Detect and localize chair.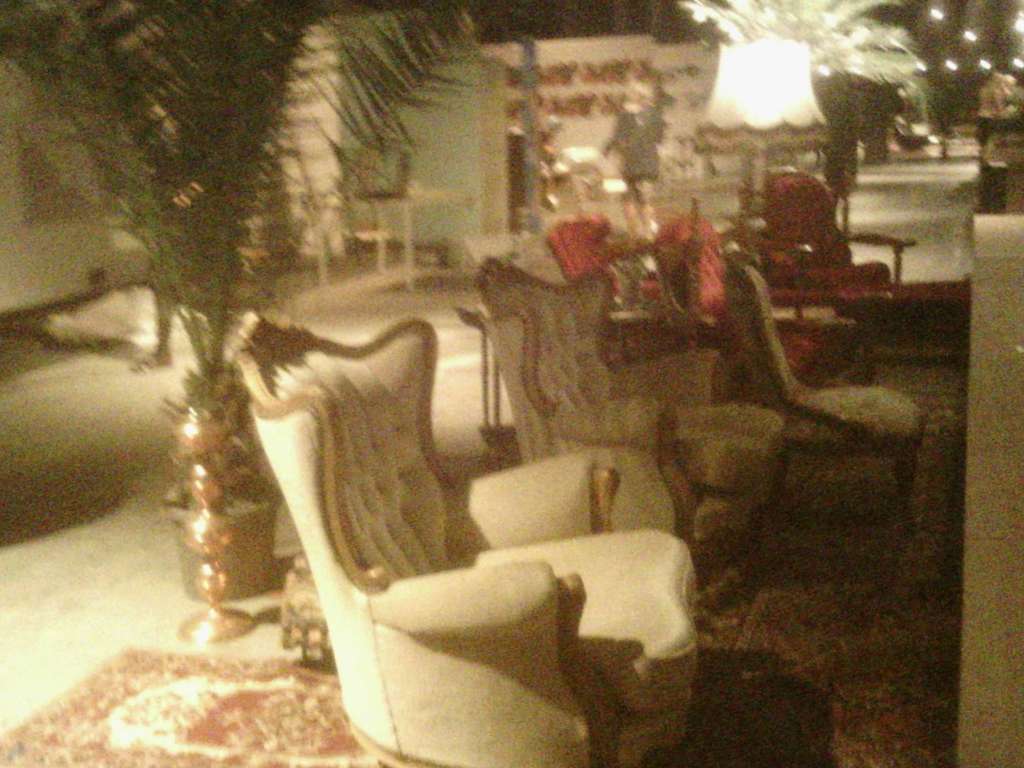
Localized at box(648, 209, 888, 384).
